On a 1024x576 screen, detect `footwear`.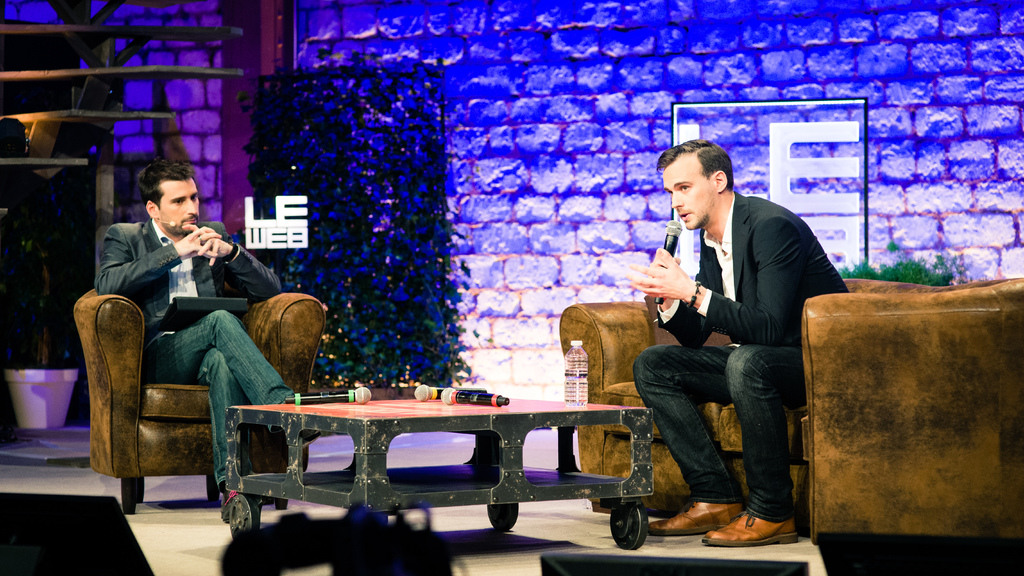
(x1=641, y1=500, x2=745, y2=538).
